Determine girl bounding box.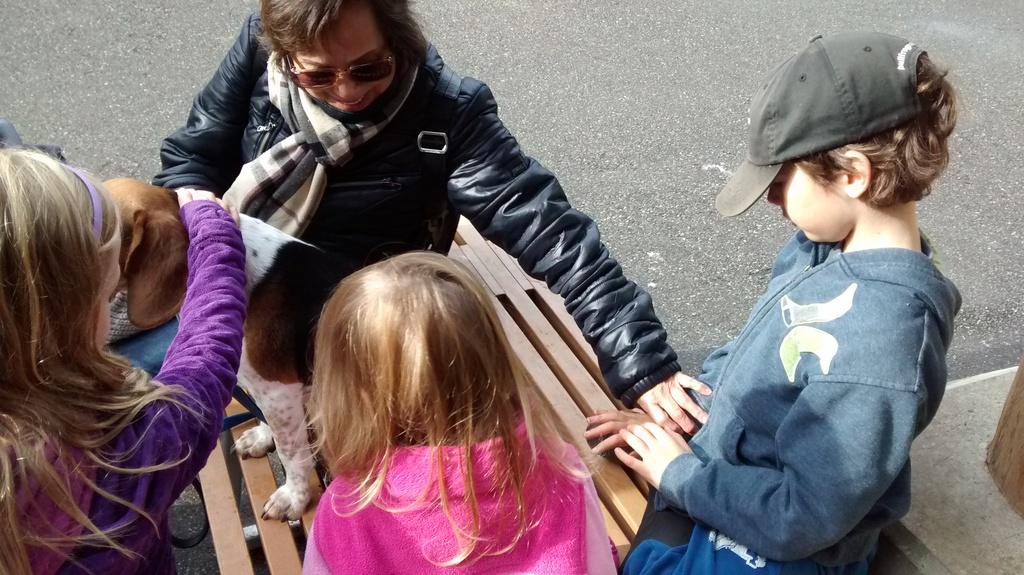
Determined: left=0, top=139, right=250, bottom=574.
